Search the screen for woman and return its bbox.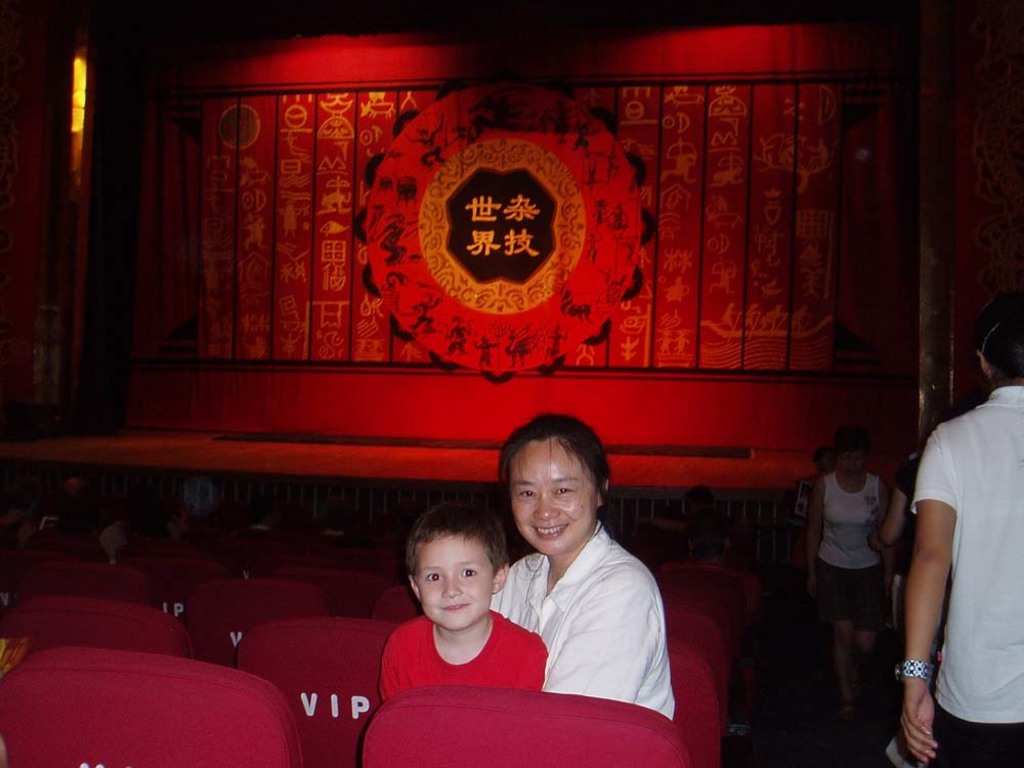
Found: [left=438, top=412, right=696, bottom=744].
